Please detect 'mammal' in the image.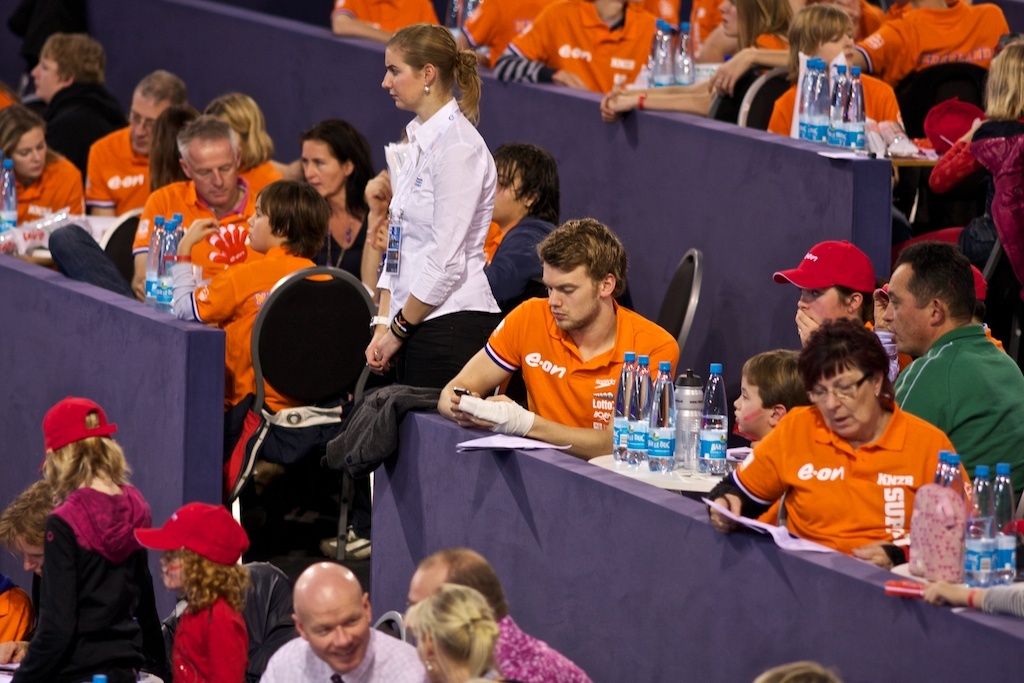
bbox=(922, 580, 1023, 615).
